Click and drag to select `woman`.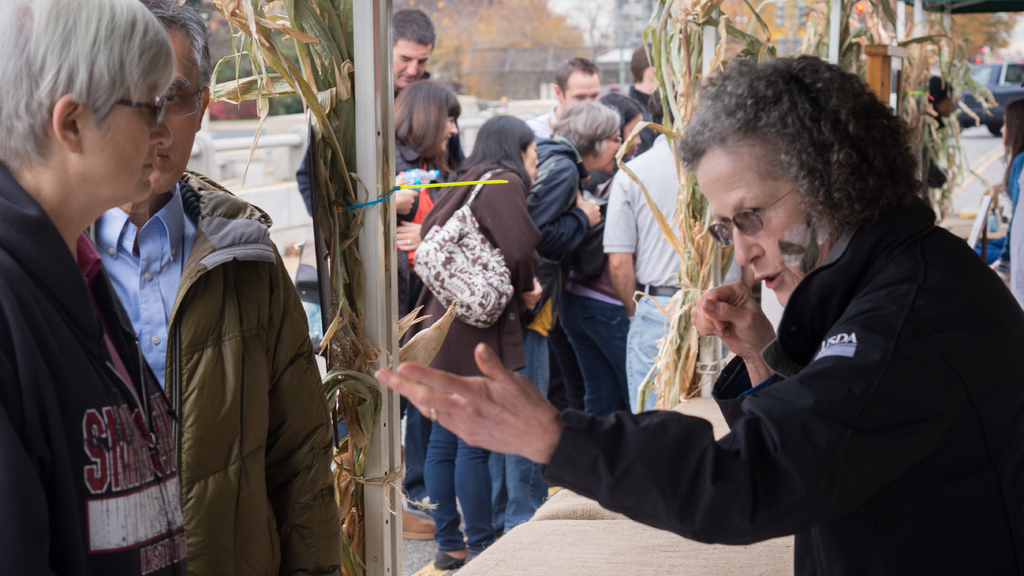
Selection: <region>486, 102, 614, 529</region>.
